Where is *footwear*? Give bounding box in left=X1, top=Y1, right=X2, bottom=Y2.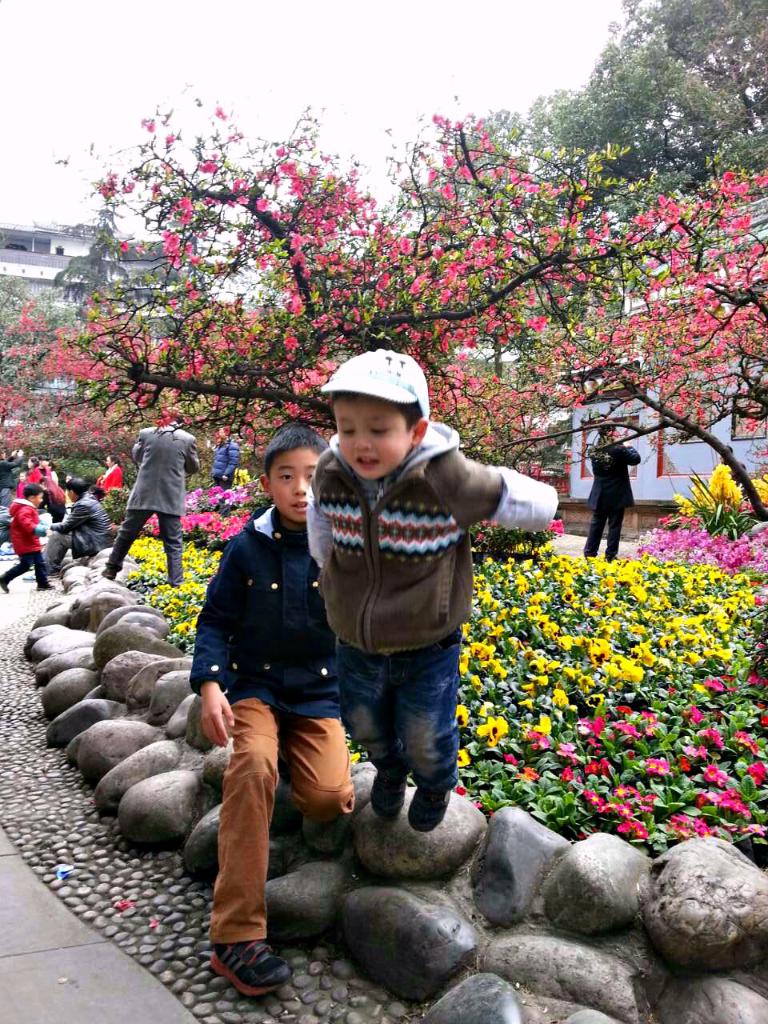
left=302, top=811, right=346, bottom=861.
